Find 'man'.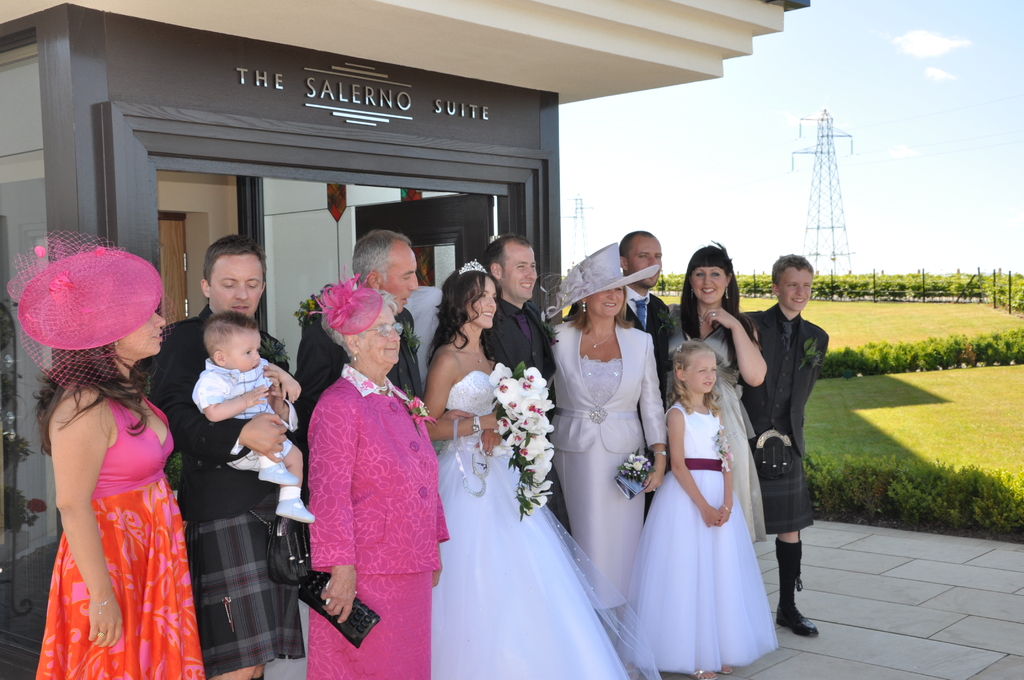
<bbox>748, 264, 837, 612</bbox>.
